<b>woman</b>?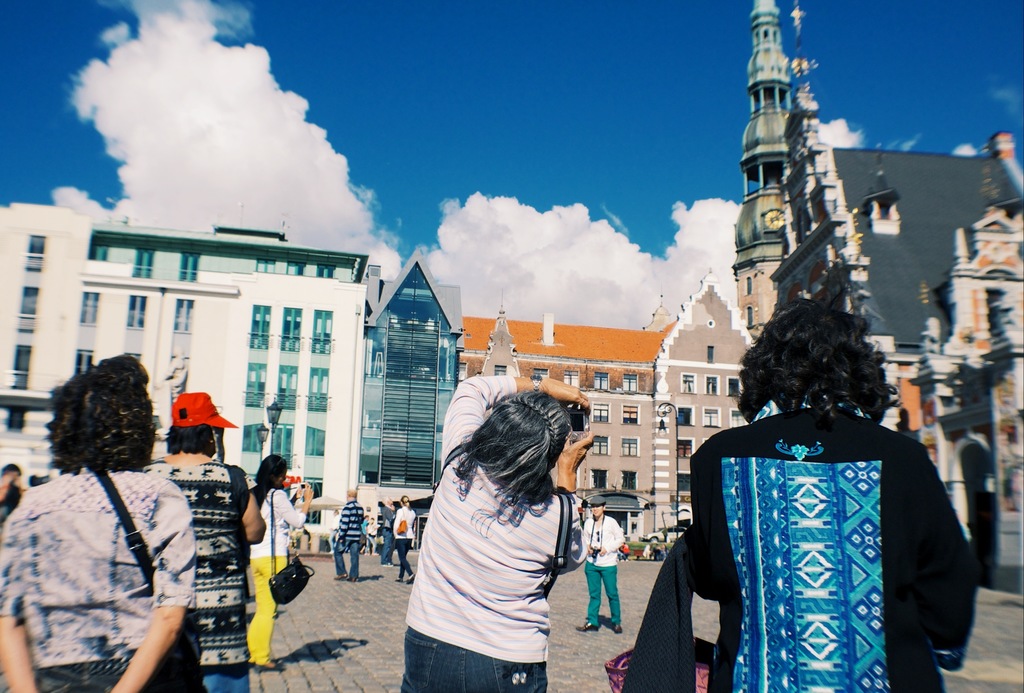
box(576, 496, 625, 632)
